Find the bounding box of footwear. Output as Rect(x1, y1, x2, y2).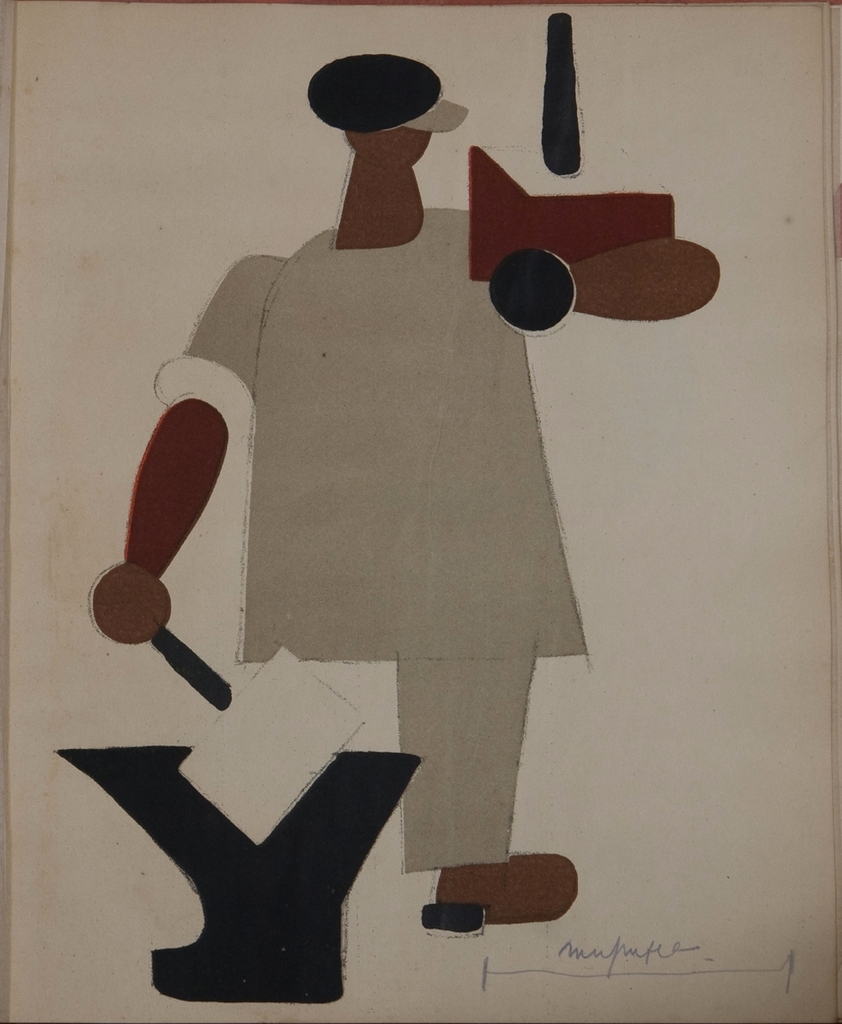
Rect(426, 867, 586, 949).
